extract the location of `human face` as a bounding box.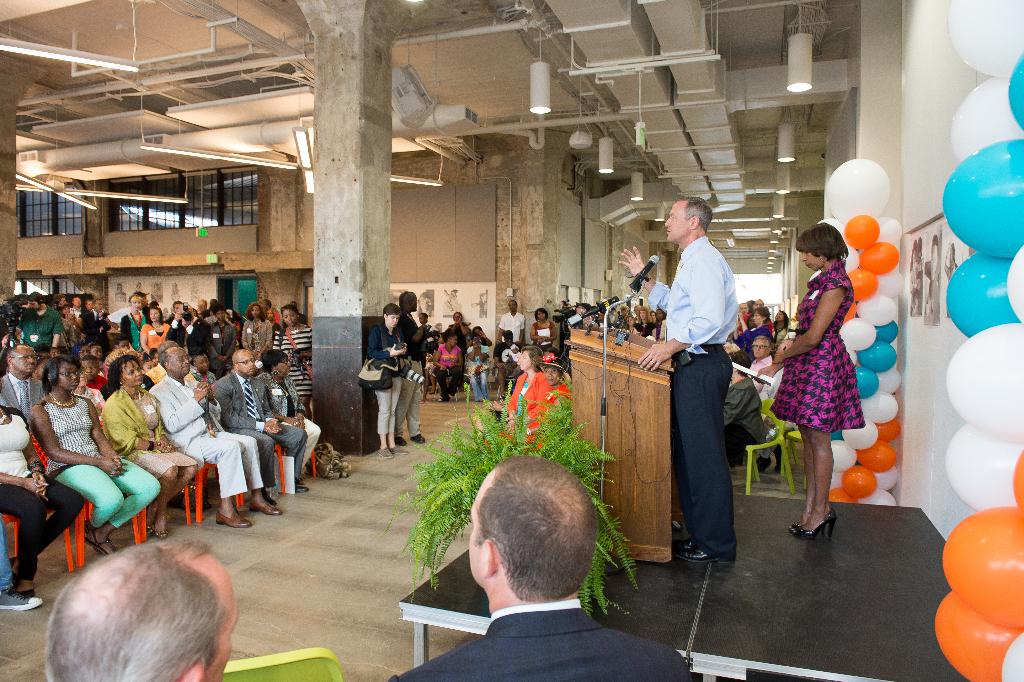
crop(126, 294, 152, 313).
